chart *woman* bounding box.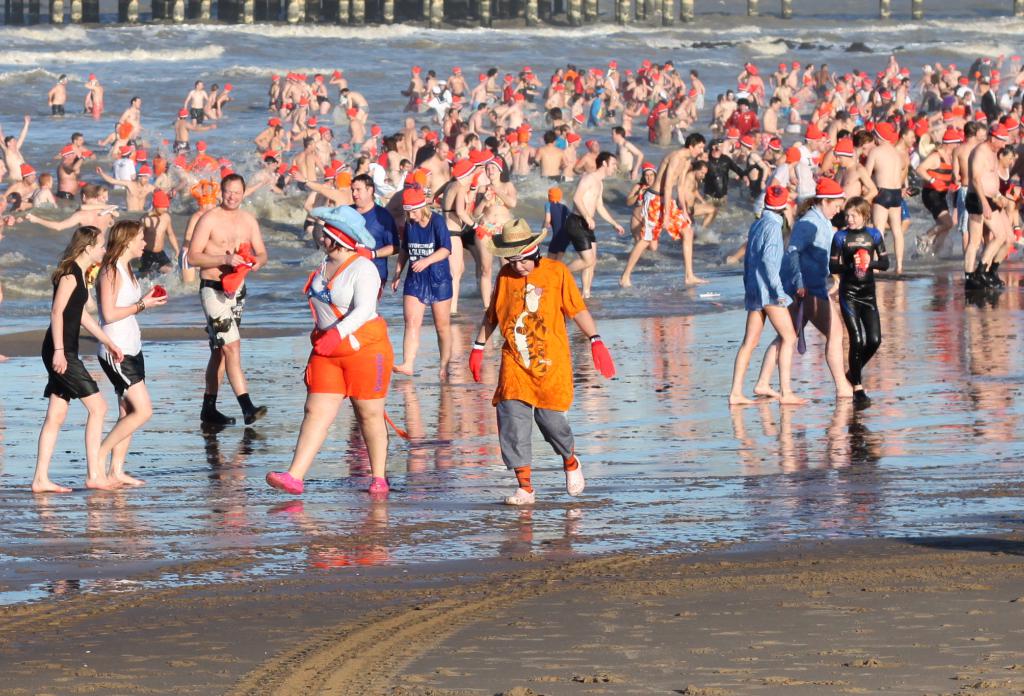
Charted: bbox=[292, 117, 319, 147].
